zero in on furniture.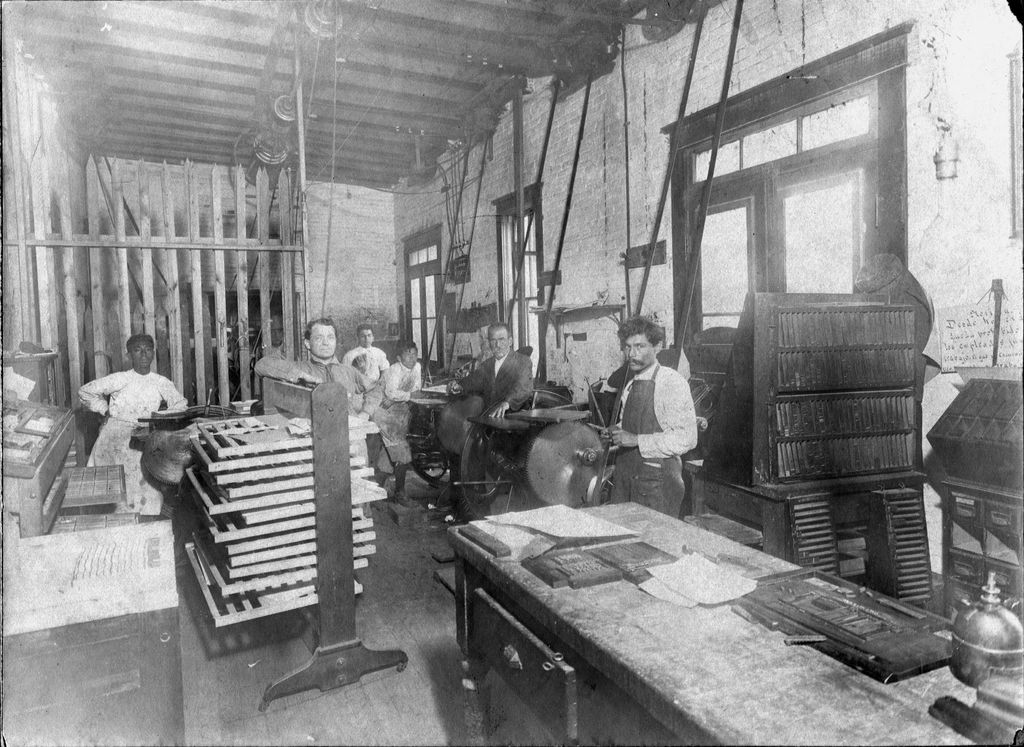
Zeroed in: l=436, t=490, r=1023, b=746.
